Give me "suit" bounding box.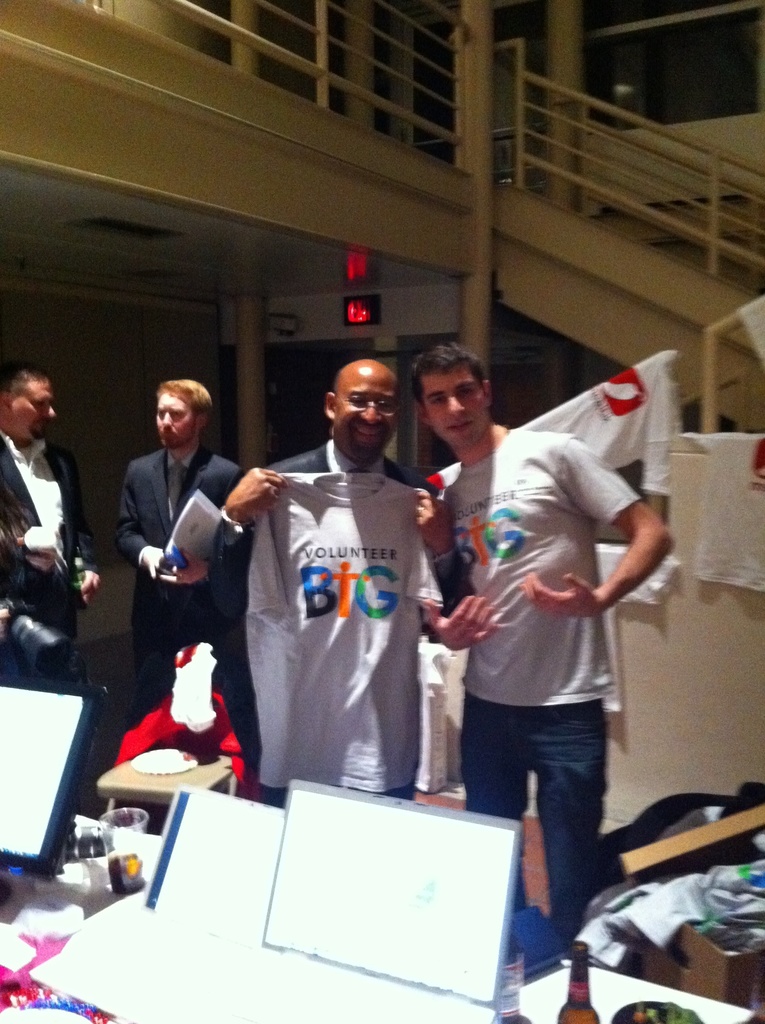
{"x1": 209, "y1": 445, "x2": 476, "y2": 807}.
